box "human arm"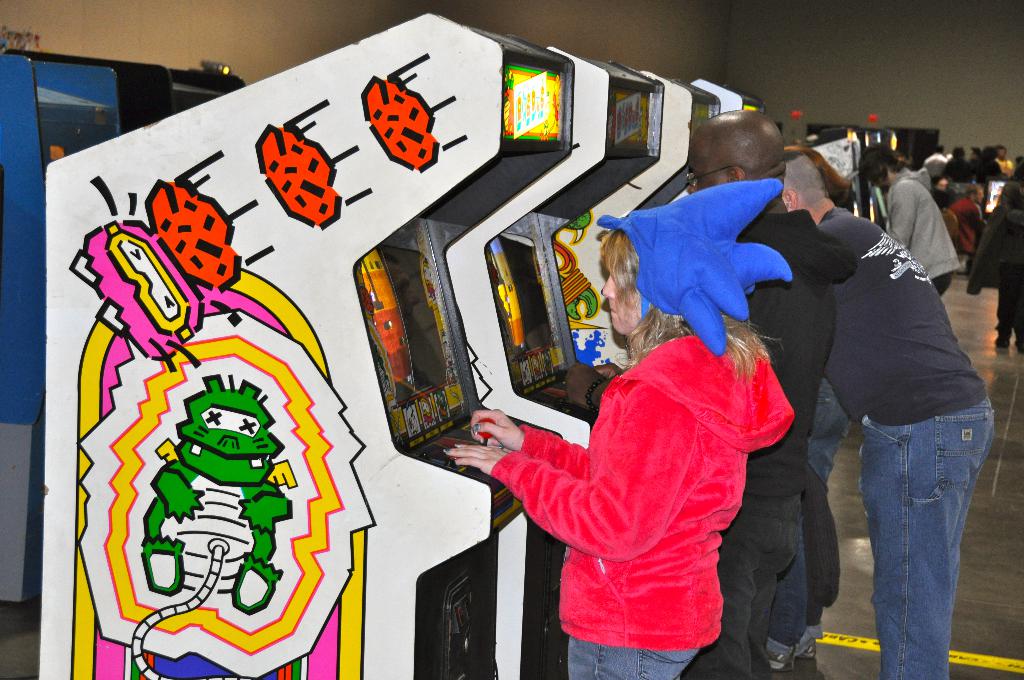
box(443, 387, 687, 565)
